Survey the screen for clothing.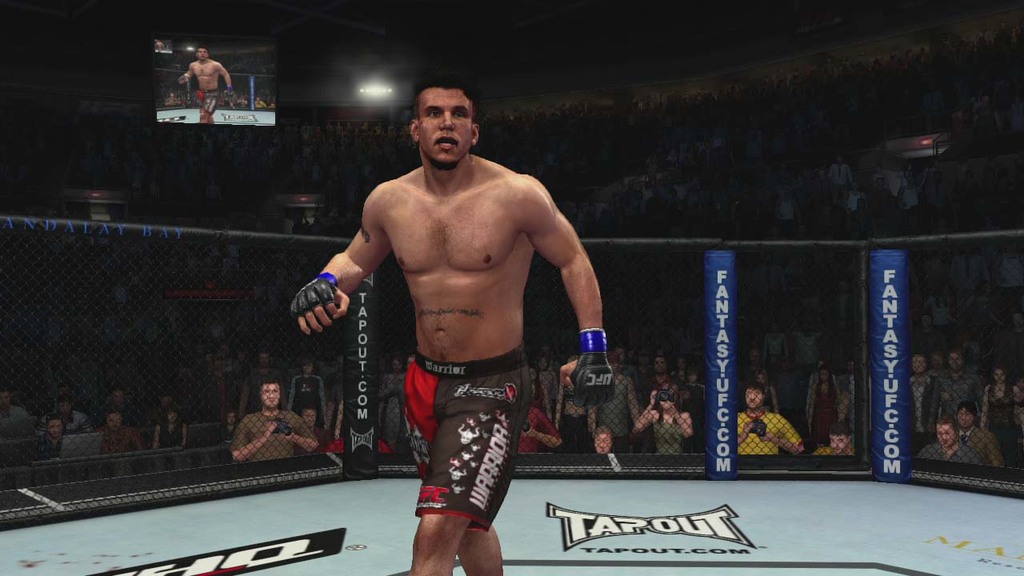
Survey found: (398, 345, 534, 540).
